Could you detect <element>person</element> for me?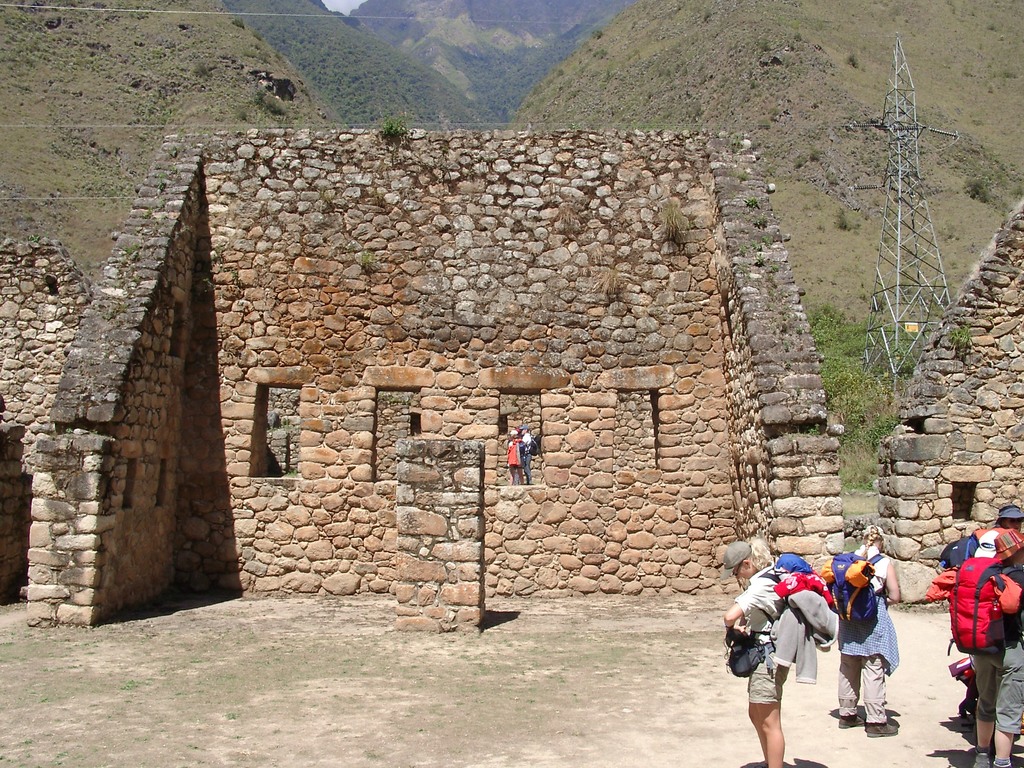
Detection result: Rect(965, 499, 1023, 561).
